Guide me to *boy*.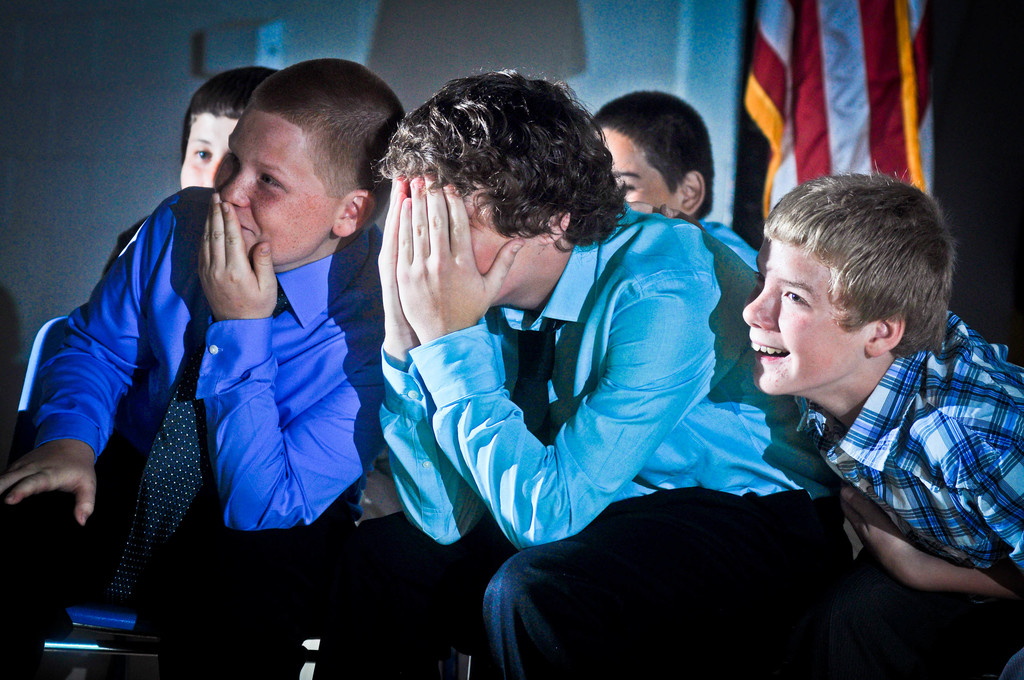
Guidance: bbox=(716, 163, 1005, 636).
